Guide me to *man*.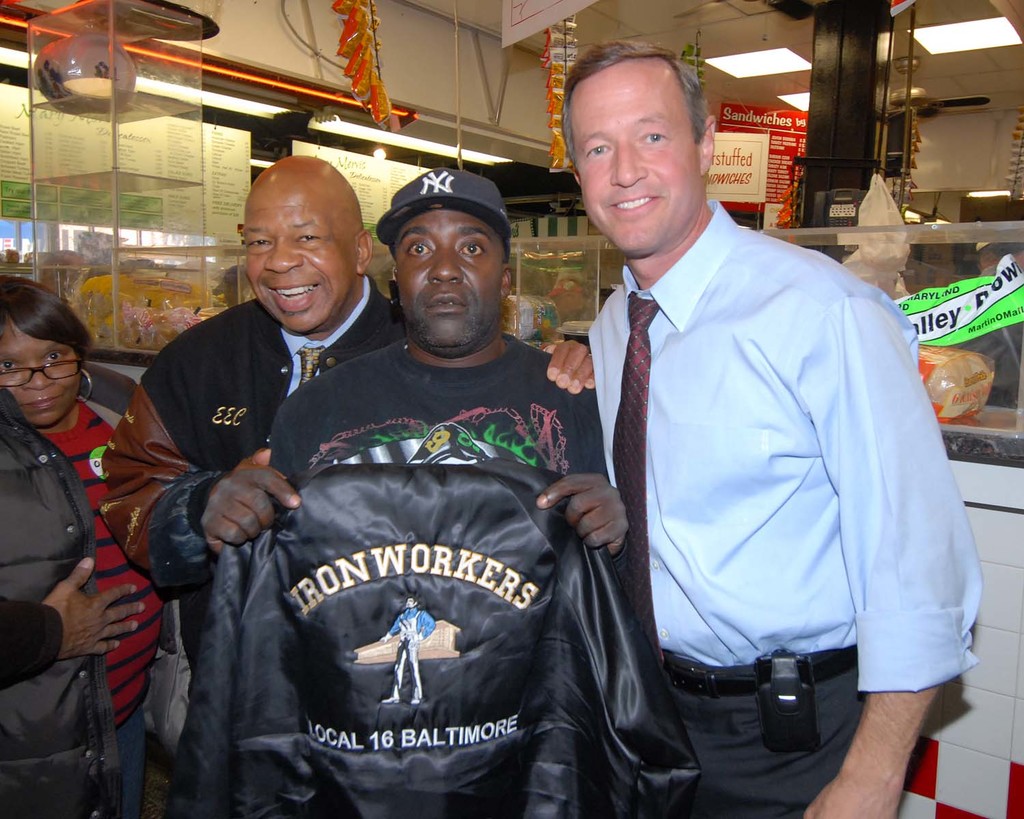
Guidance: 560,38,985,818.
